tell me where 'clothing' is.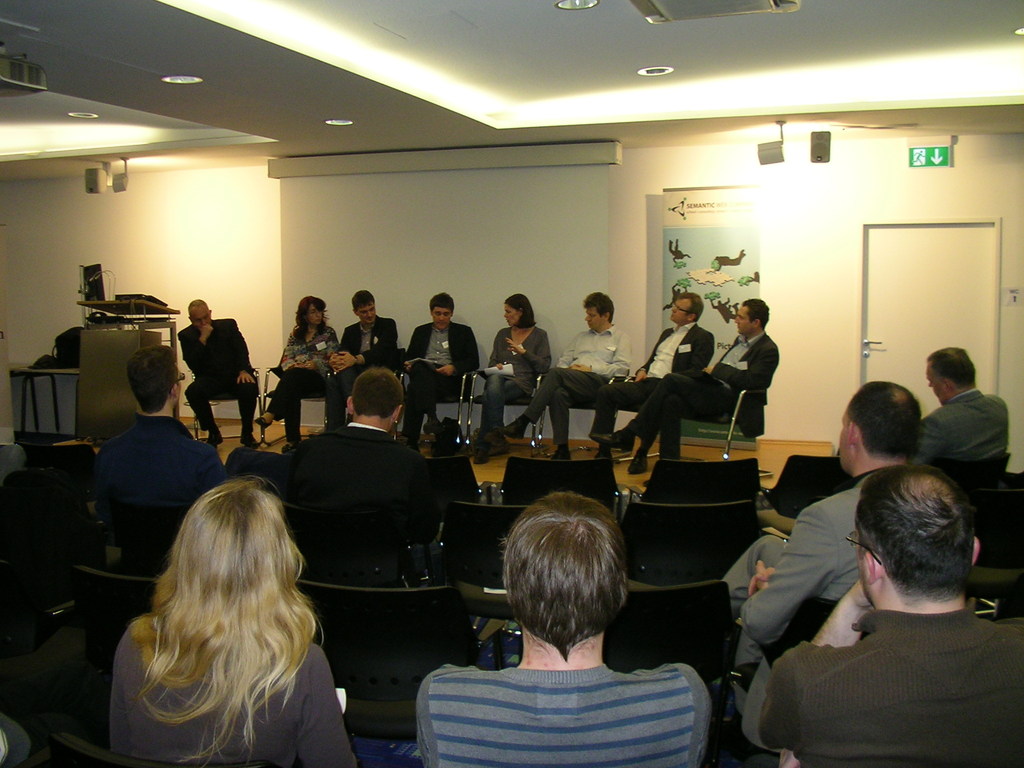
'clothing' is at rect(103, 630, 361, 767).
